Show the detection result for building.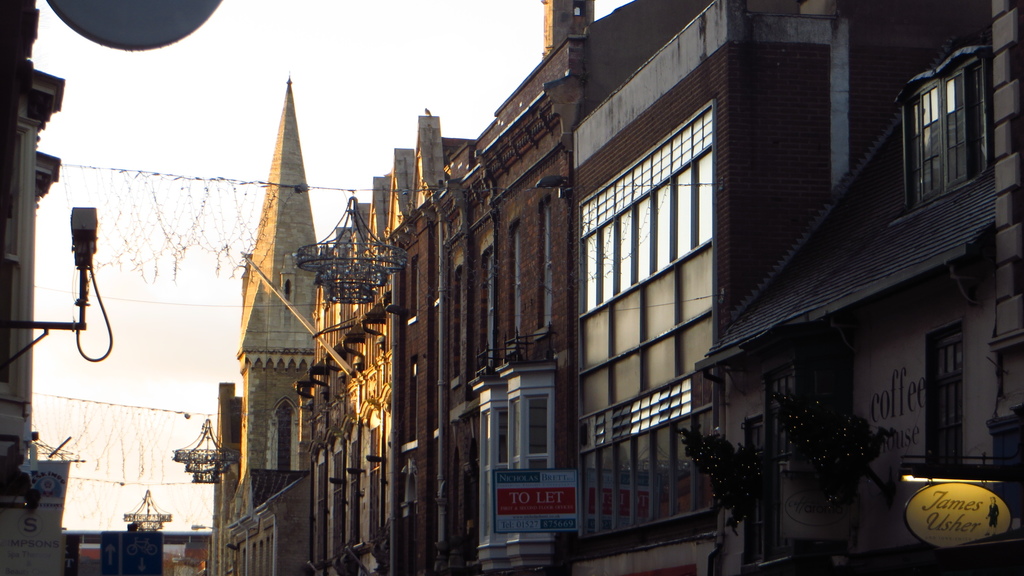
0, 0, 70, 454.
